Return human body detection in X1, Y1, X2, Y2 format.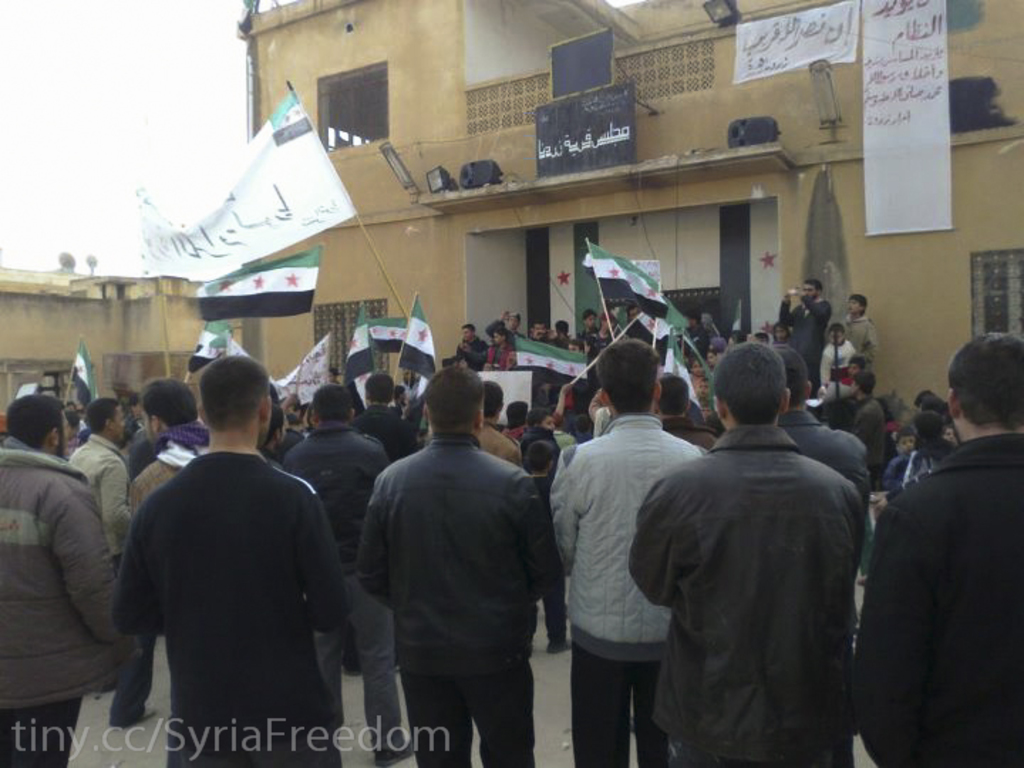
515, 435, 570, 657.
